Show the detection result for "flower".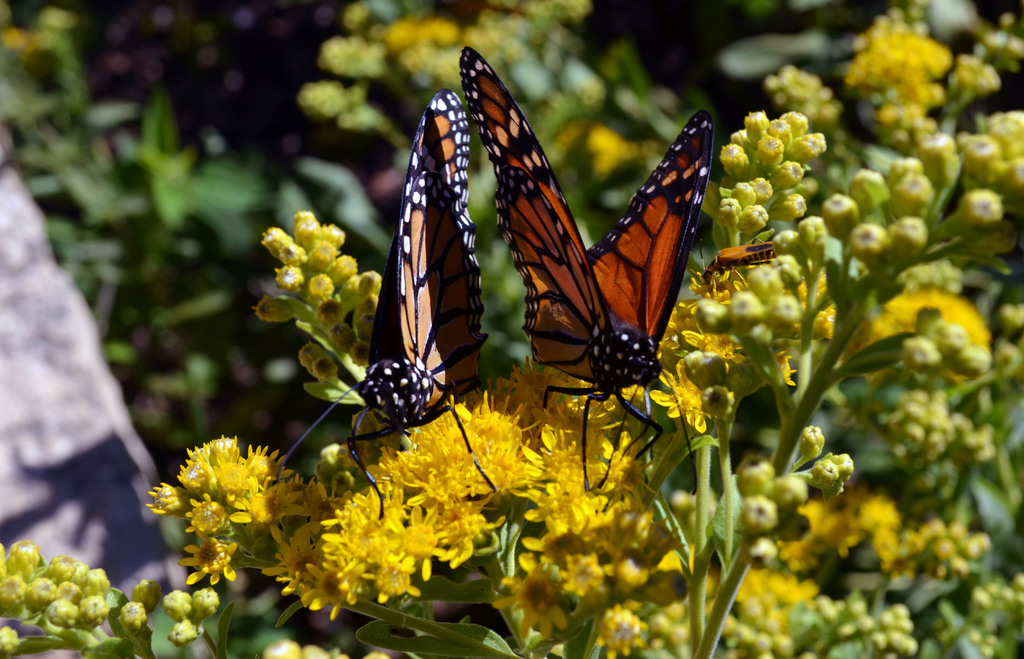
pyautogui.locateOnScreen(584, 117, 664, 184).
